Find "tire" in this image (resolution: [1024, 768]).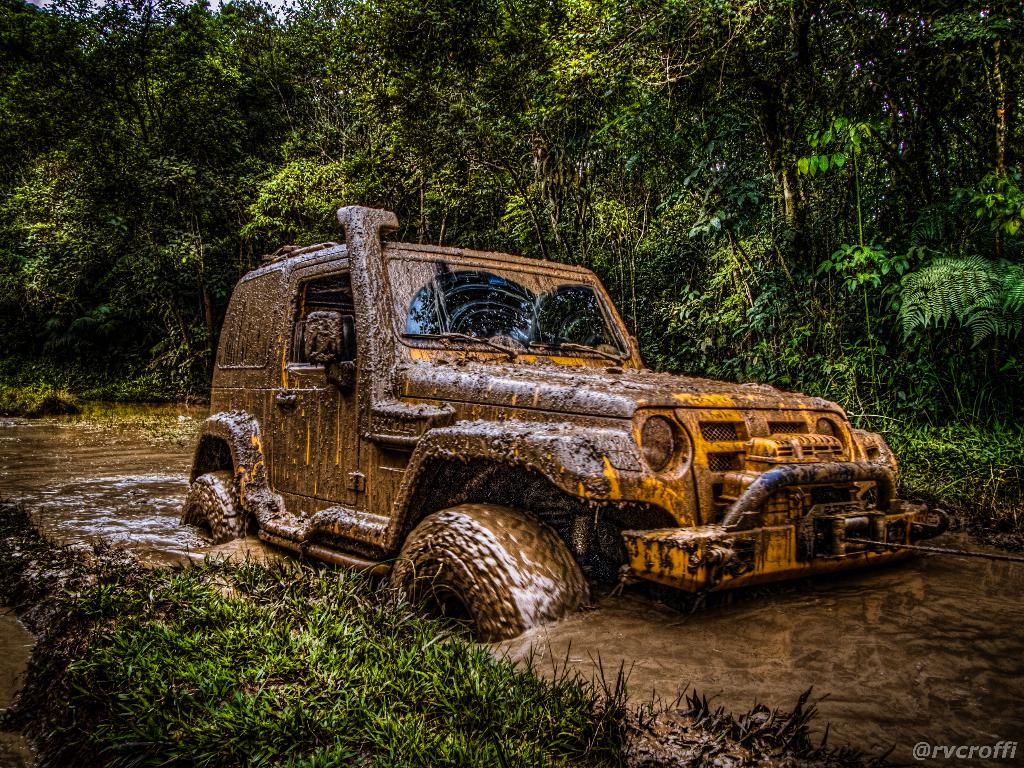
383/505/593/646.
